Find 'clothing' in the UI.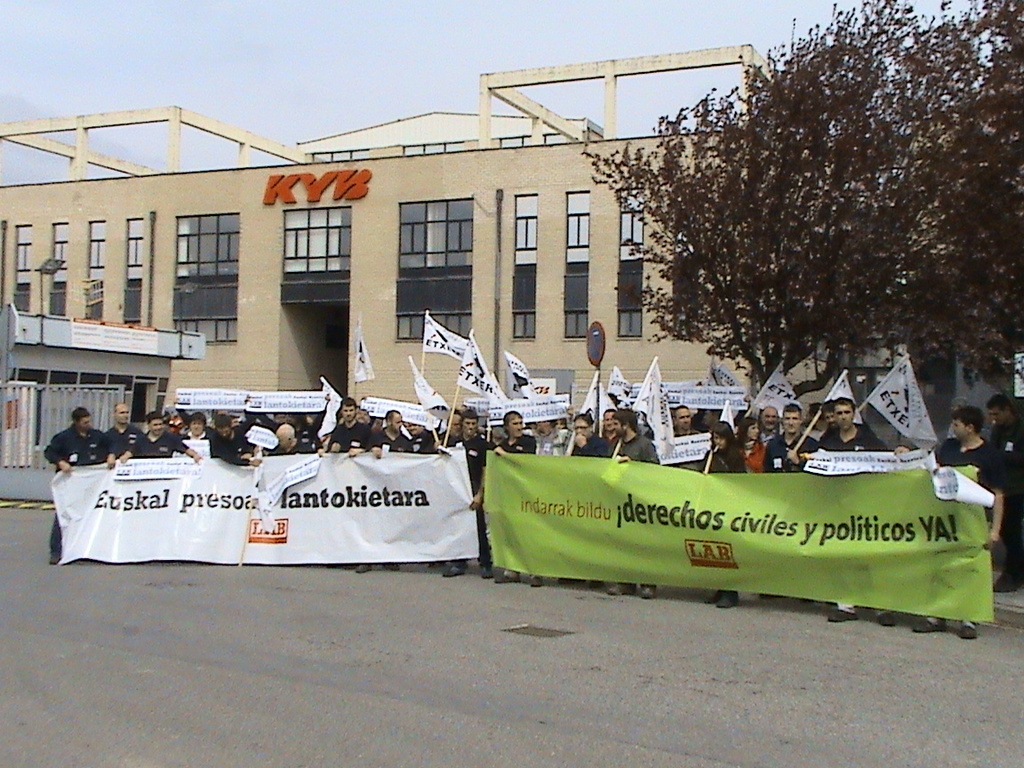
UI element at 497/432/533/459.
